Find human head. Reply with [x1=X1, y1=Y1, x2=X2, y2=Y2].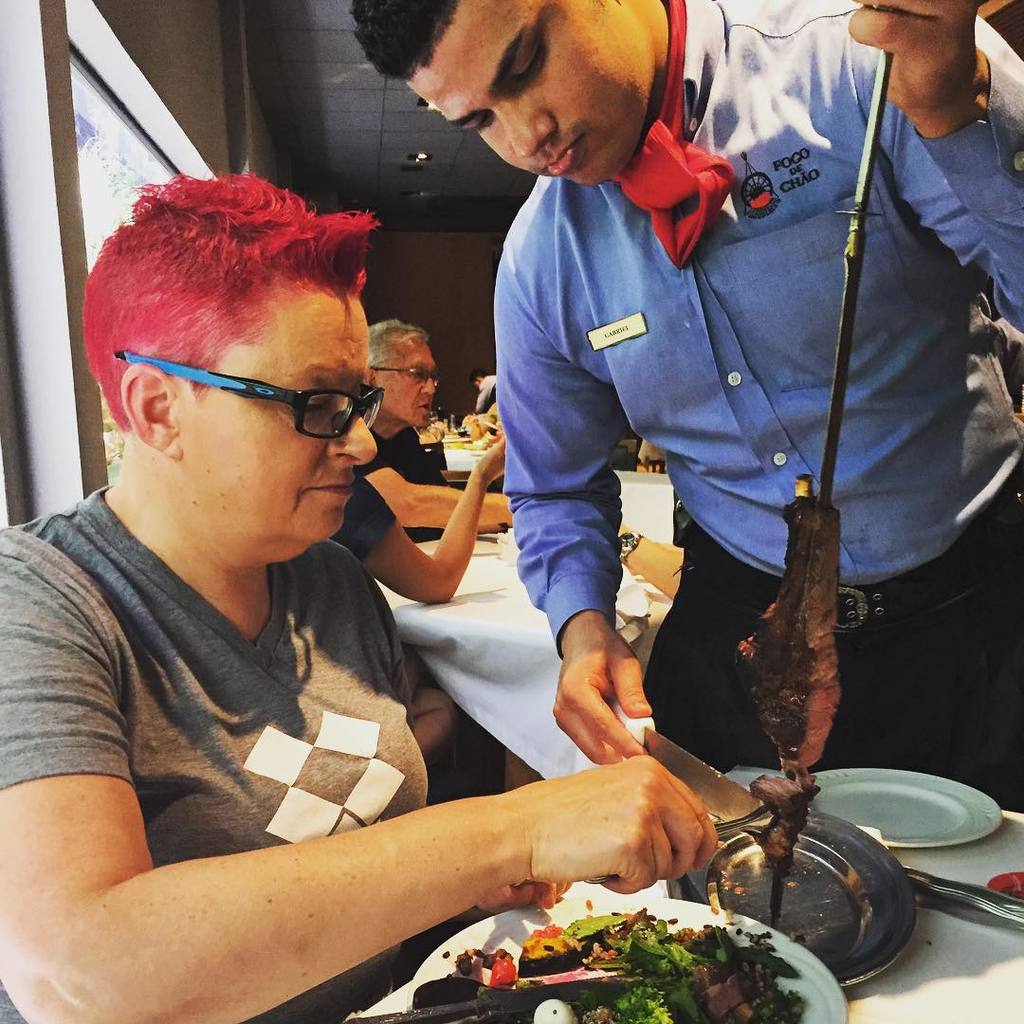
[x1=361, y1=317, x2=441, y2=427].
